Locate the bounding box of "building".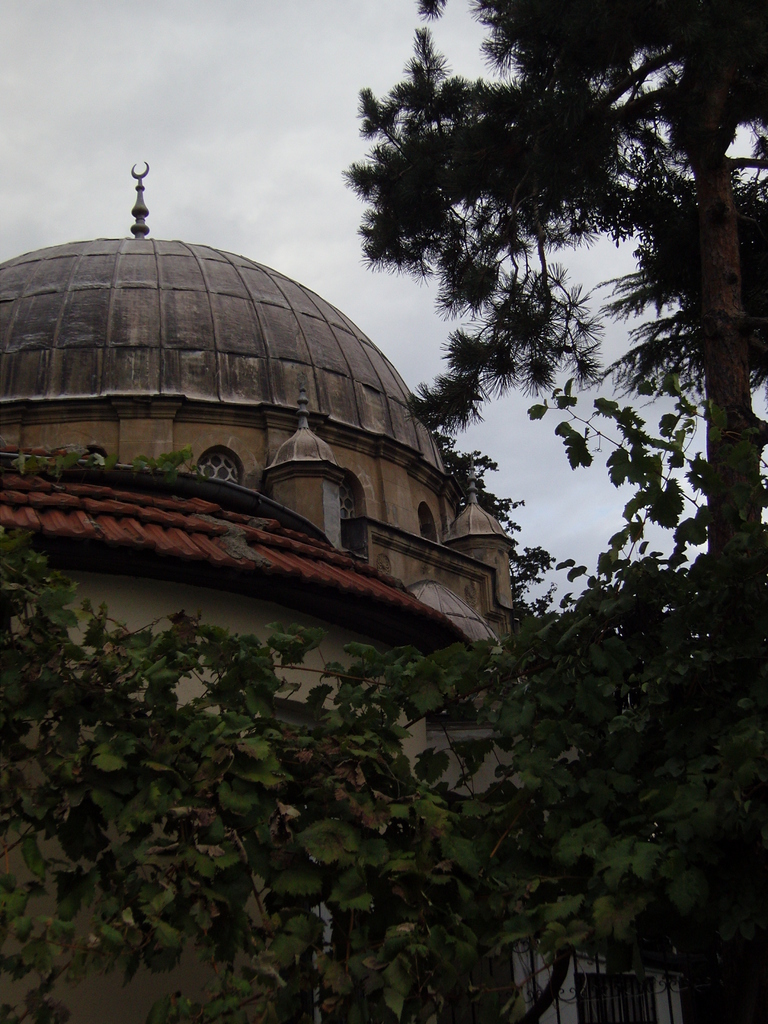
Bounding box: rect(0, 161, 687, 1023).
